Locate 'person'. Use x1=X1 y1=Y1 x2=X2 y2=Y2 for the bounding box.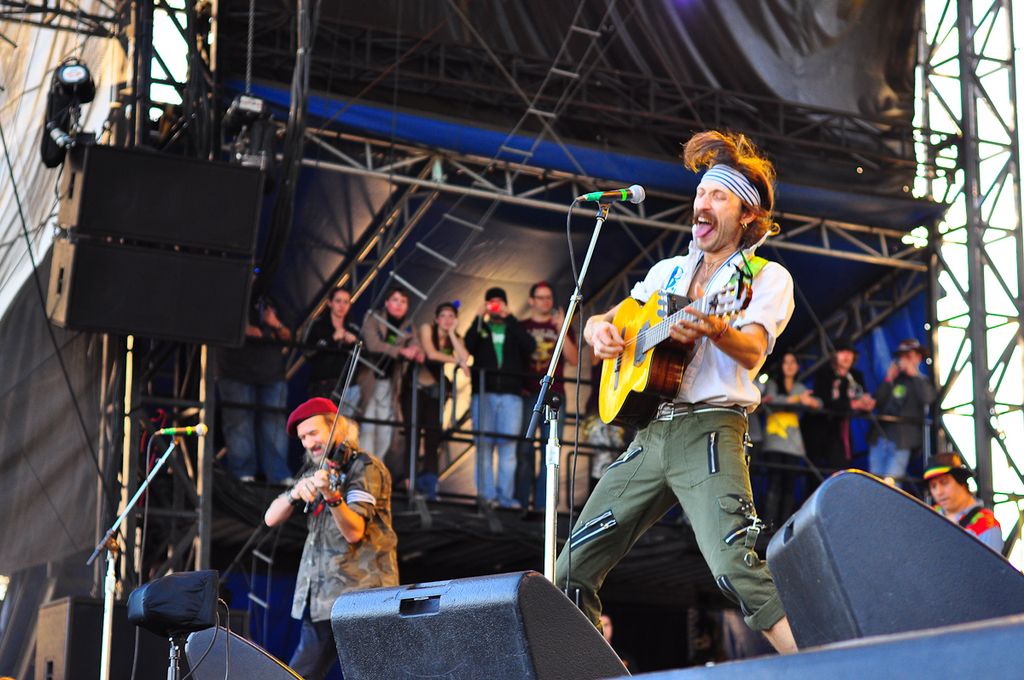
x1=262 y1=393 x2=399 y2=679.
